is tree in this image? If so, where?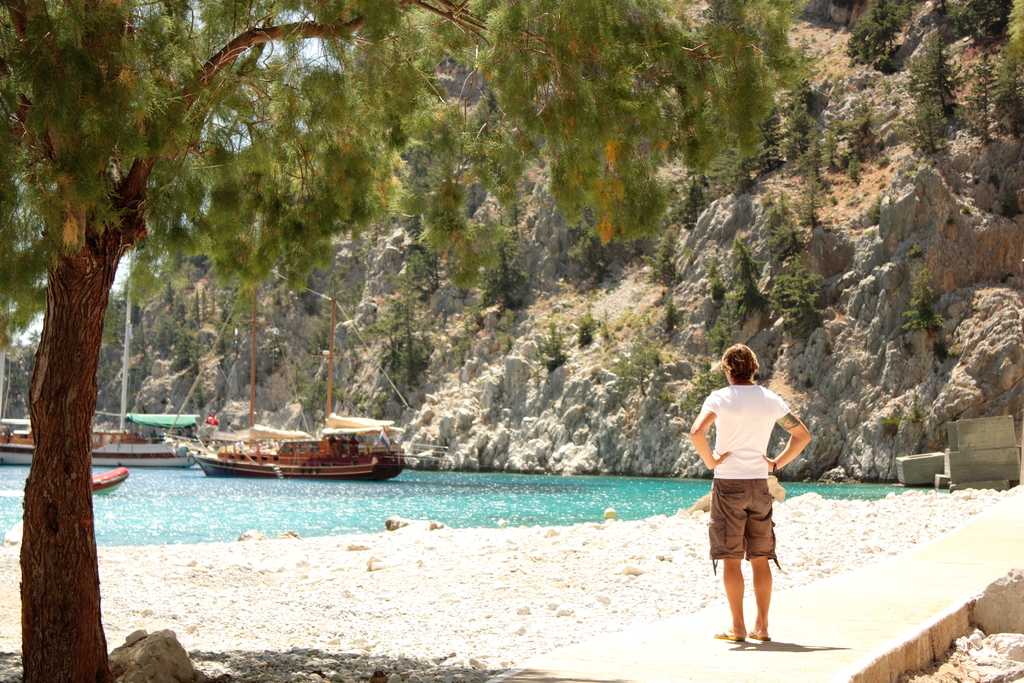
Yes, at BBox(749, 102, 791, 177).
